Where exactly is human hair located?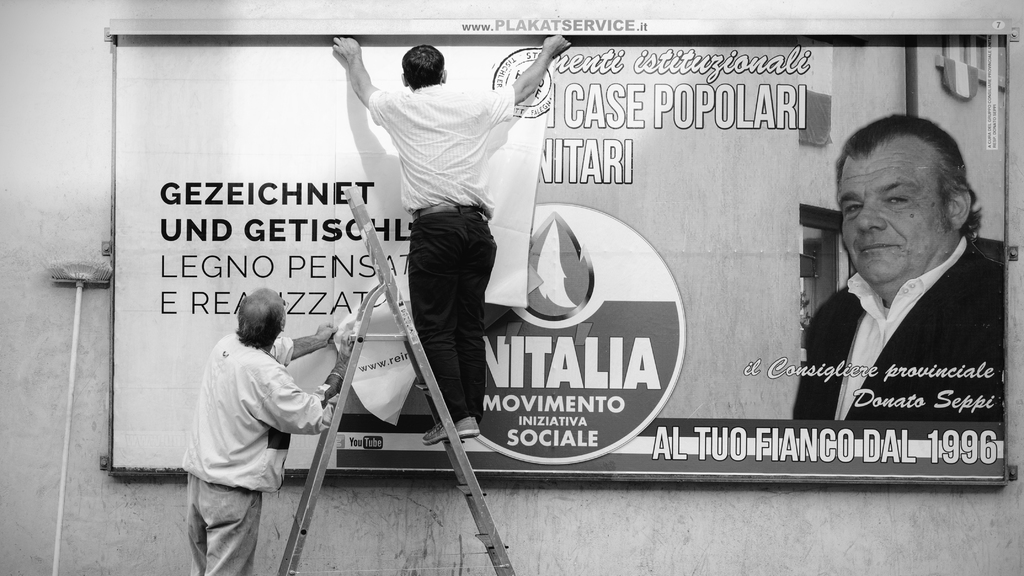
Its bounding box is [403,42,447,92].
